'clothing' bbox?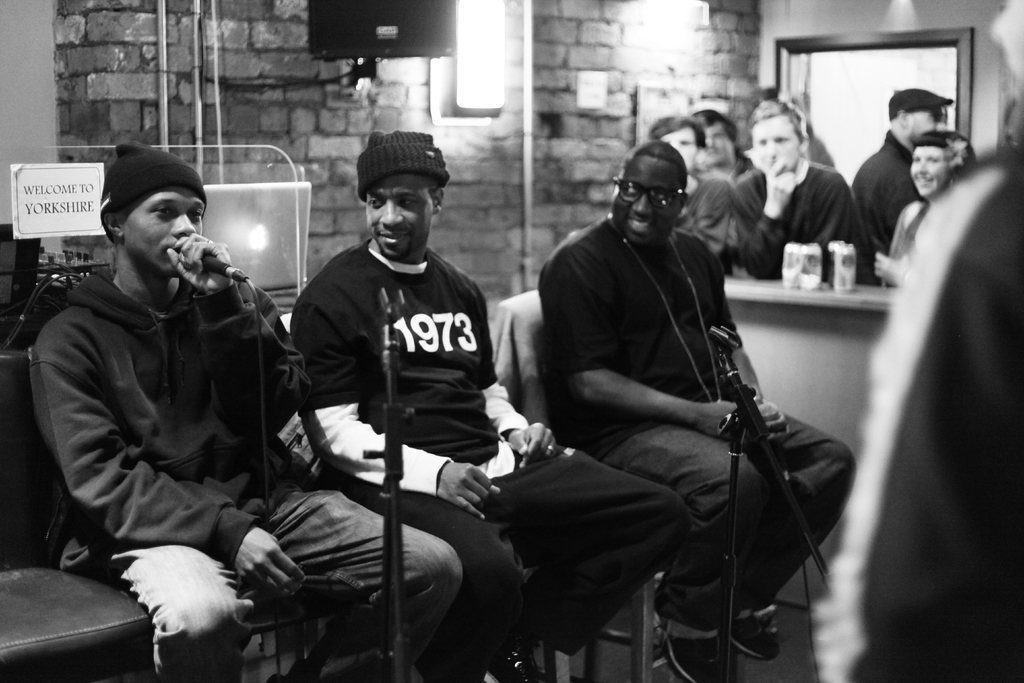
locate(294, 222, 698, 678)
